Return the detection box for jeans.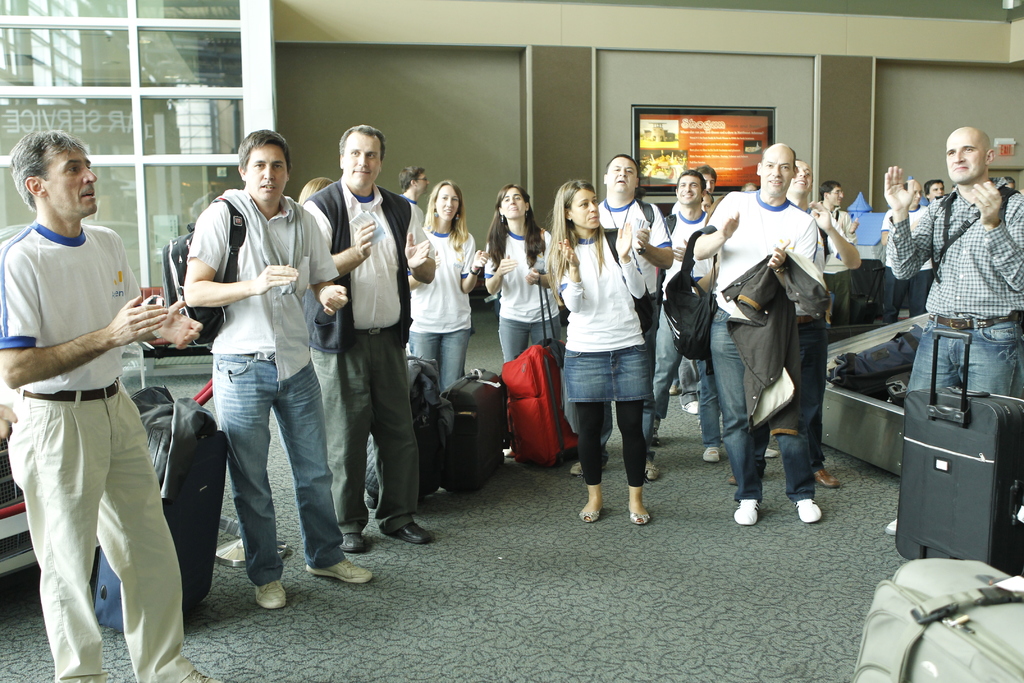
792 320 825 477.
